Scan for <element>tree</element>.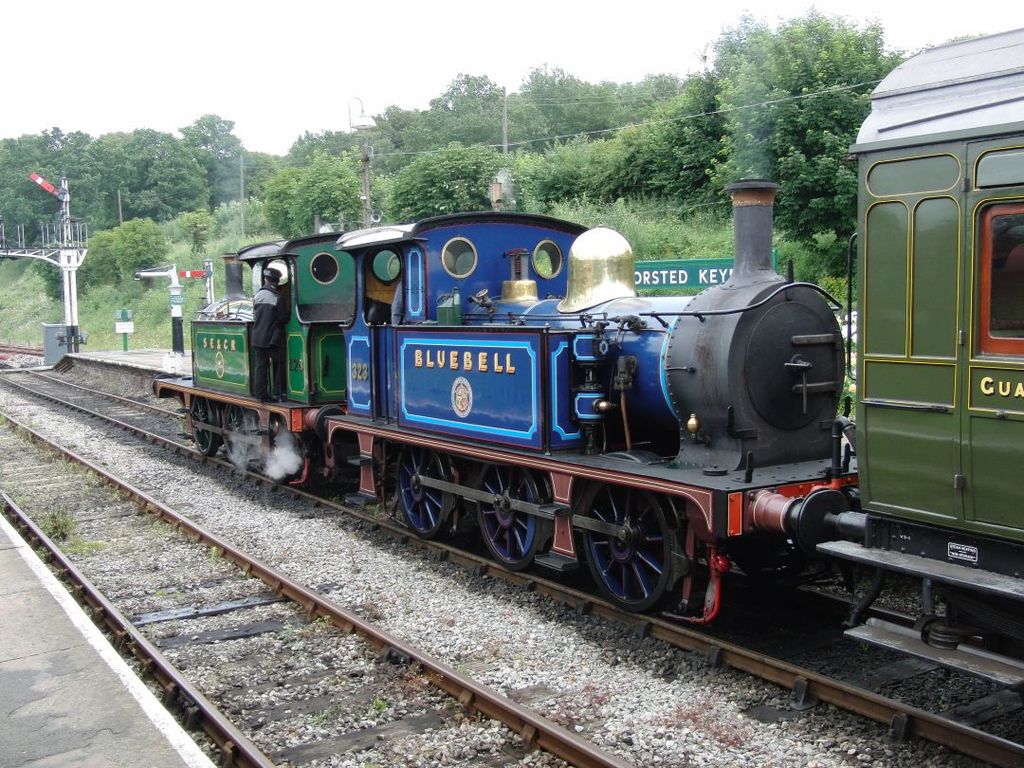
Scan result: pyautogui.locateOnScreen(691, 1, 909, 280).
